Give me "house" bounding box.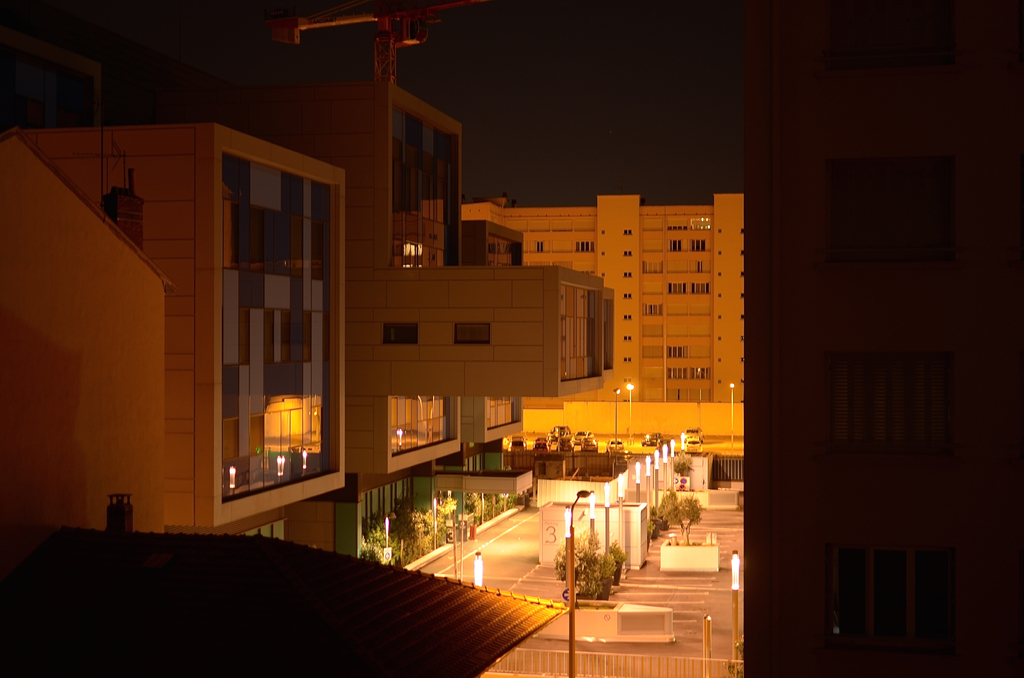
bbox=[1, 112, 348, 521].
